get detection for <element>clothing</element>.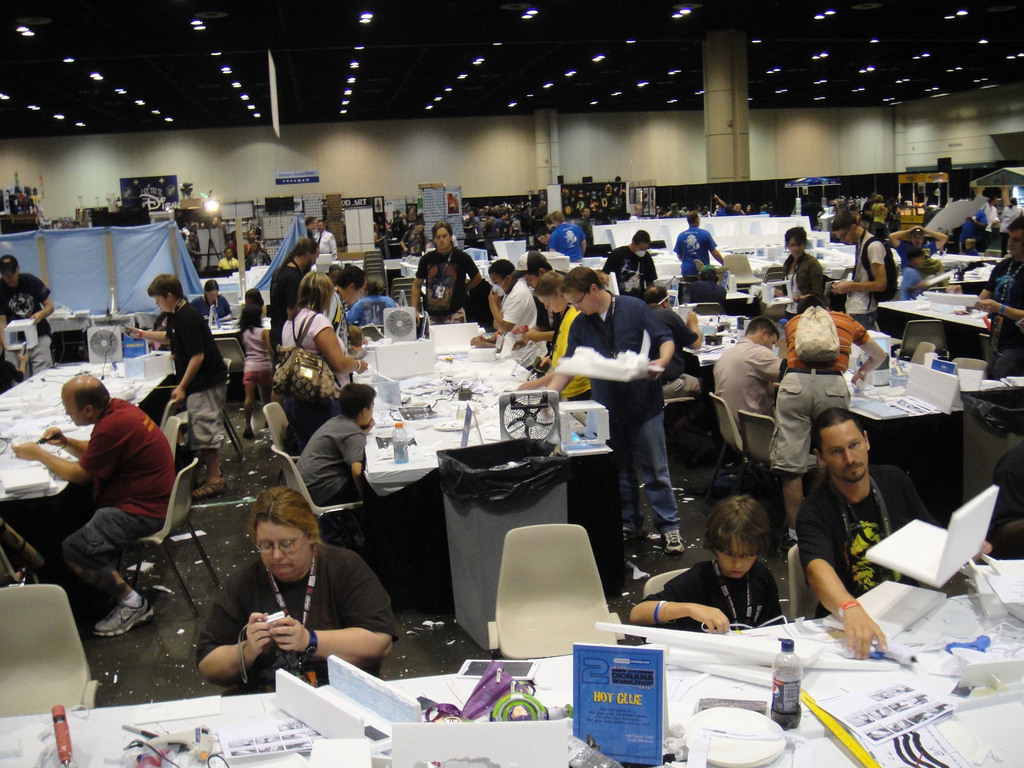
Detection: bbox=[710, 338, 786, 456].
